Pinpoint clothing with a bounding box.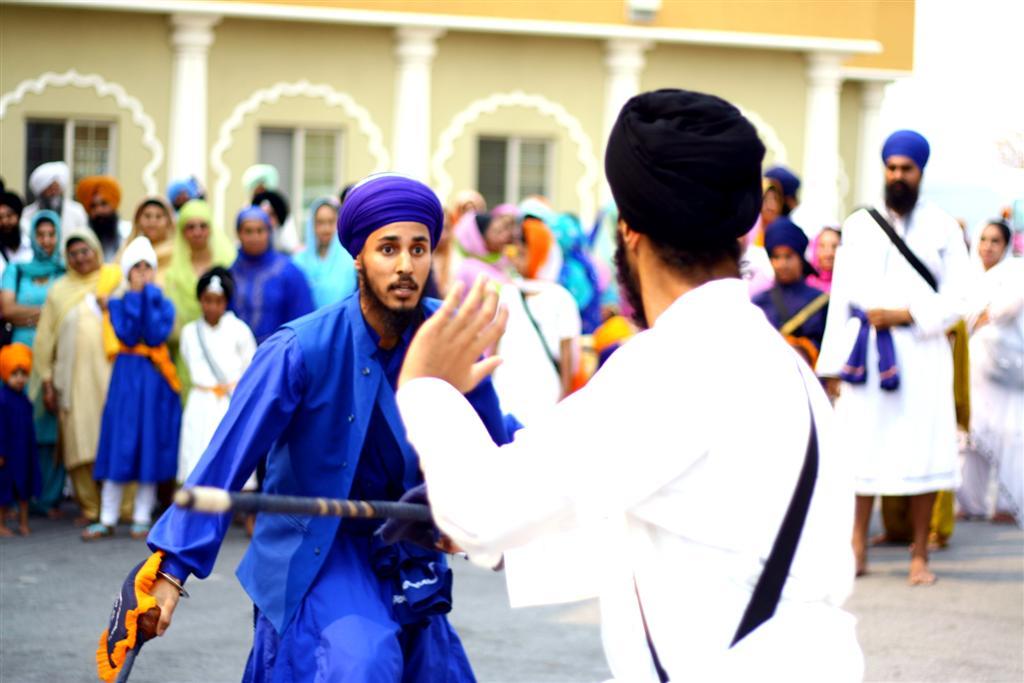
(left=542, top=218, right=598, bottom=324).
